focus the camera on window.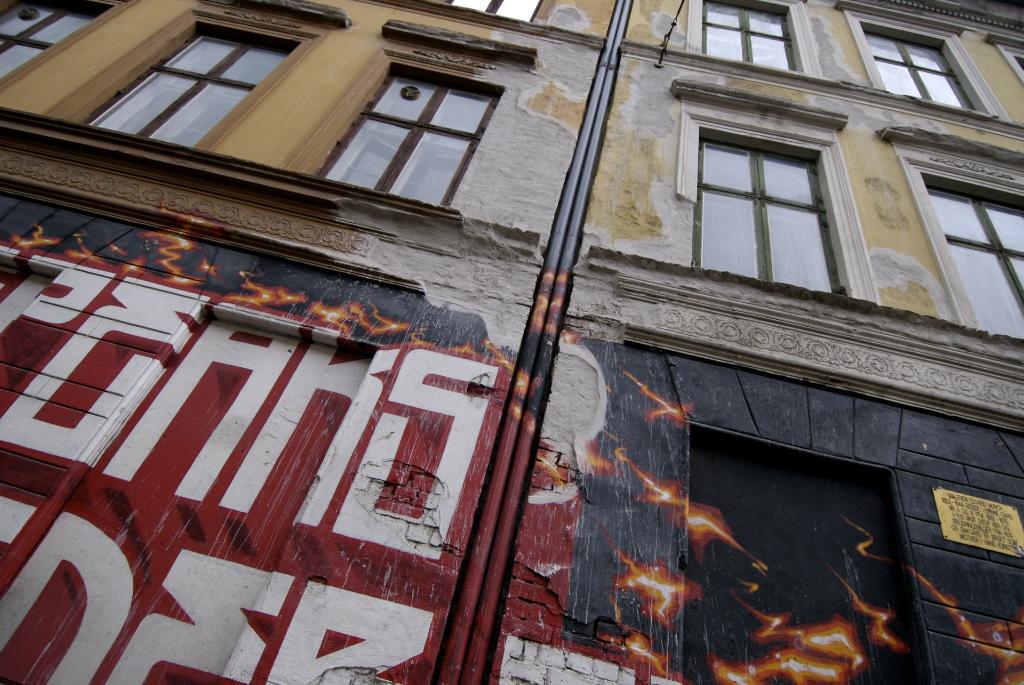
Focus region: 860:31:973:107.
